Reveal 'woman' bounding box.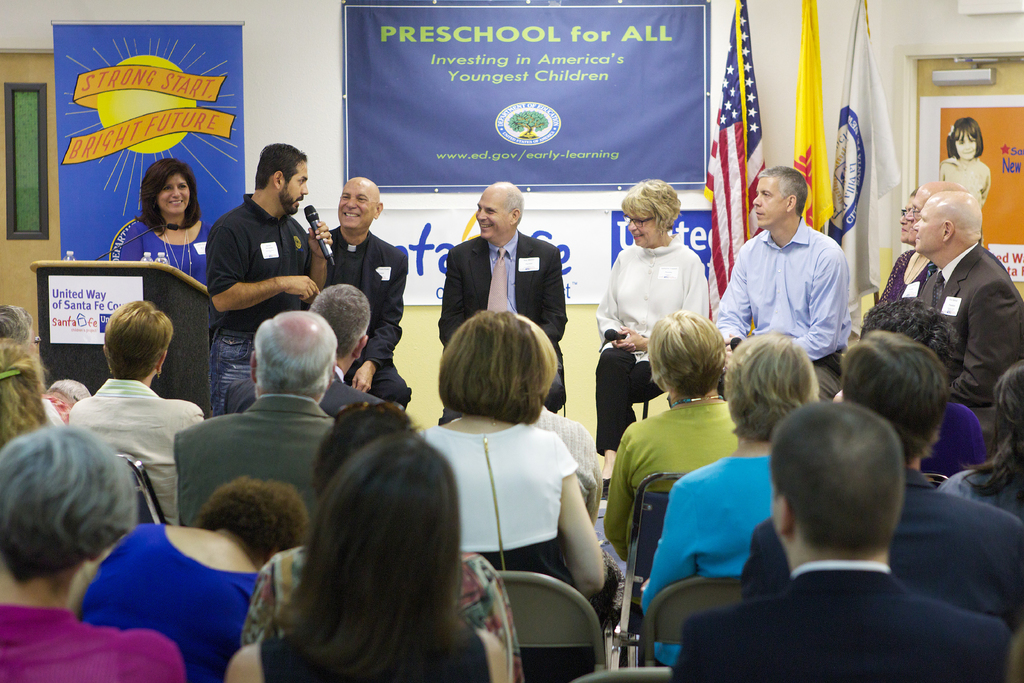
Revealed: crop(0, 422, 177, 682).
